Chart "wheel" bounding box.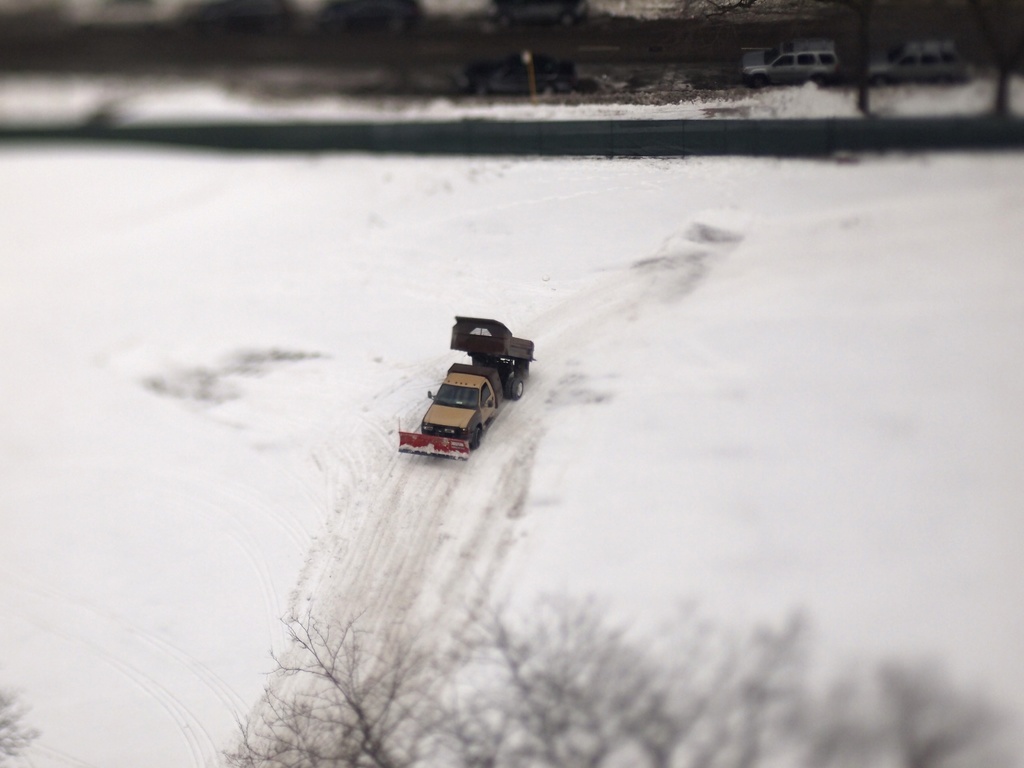
Charted: (x1=505, y1=378, x2=515, y2=399).
